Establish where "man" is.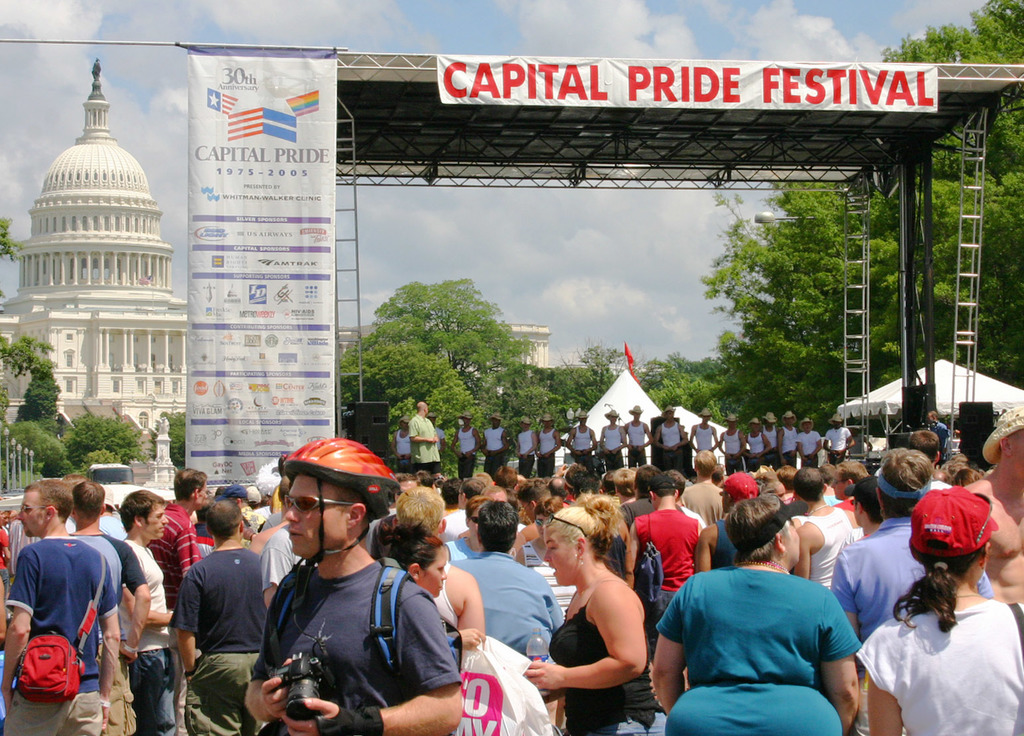
Established at [428, 408, 446, 475].
